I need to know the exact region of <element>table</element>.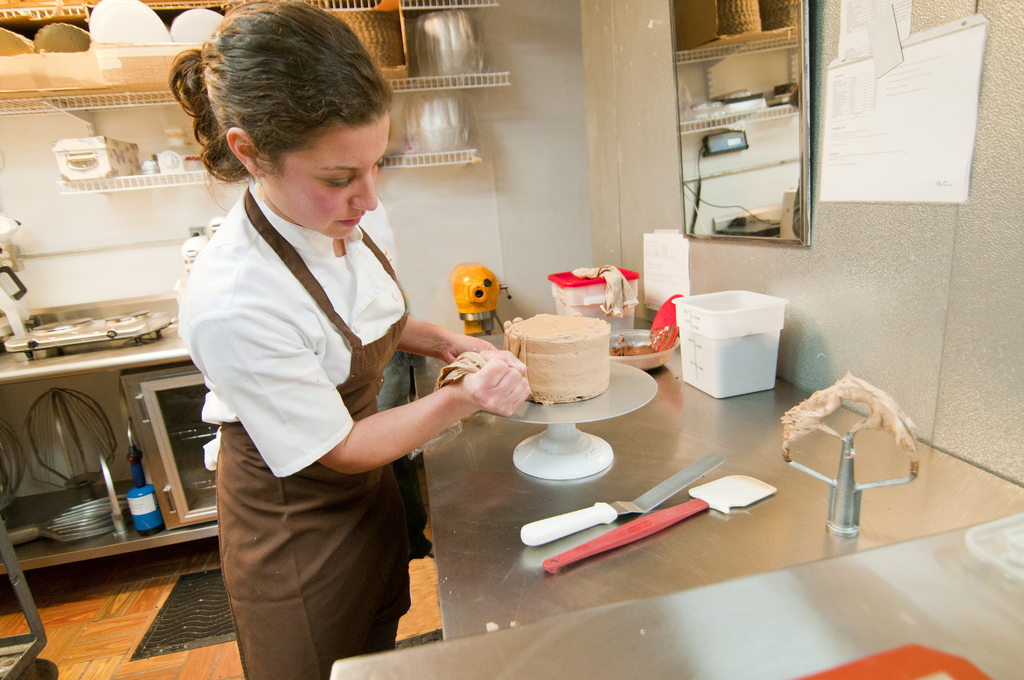
Region: box(0, 304, 225, 592).
